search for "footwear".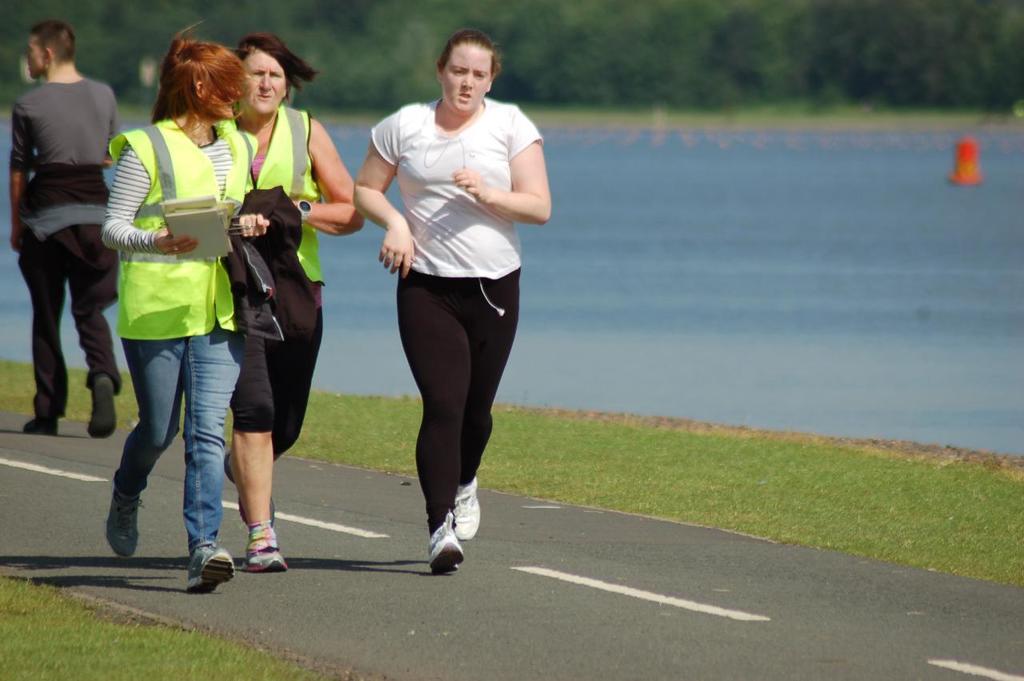
Found at box=[22, 415, 58, 439].
